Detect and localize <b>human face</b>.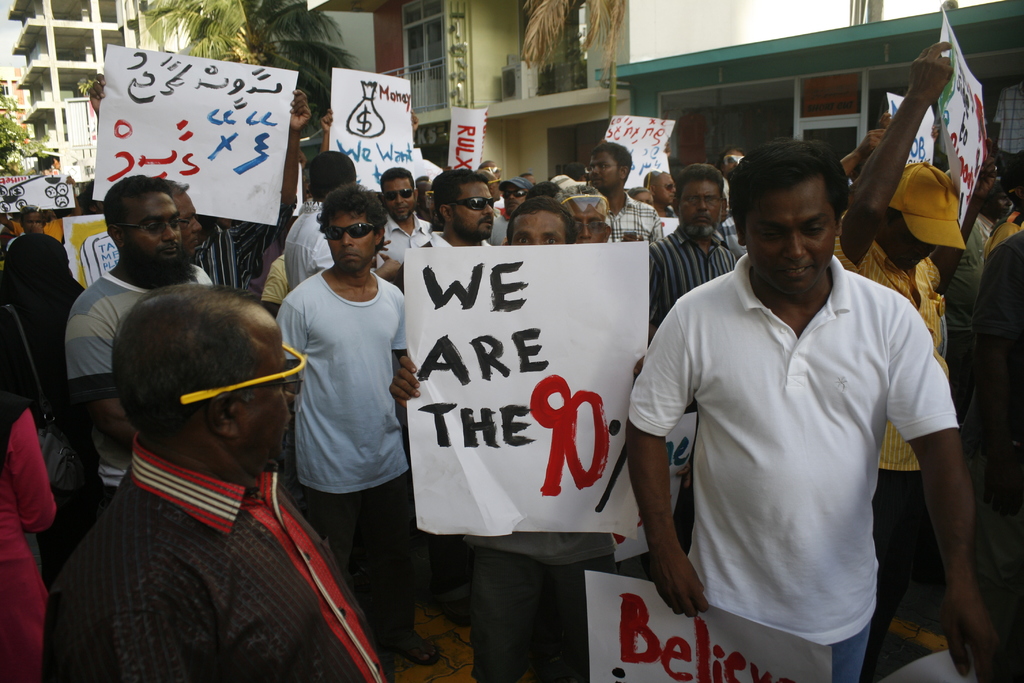
Localized at locate(323, 204, 377, 280).
